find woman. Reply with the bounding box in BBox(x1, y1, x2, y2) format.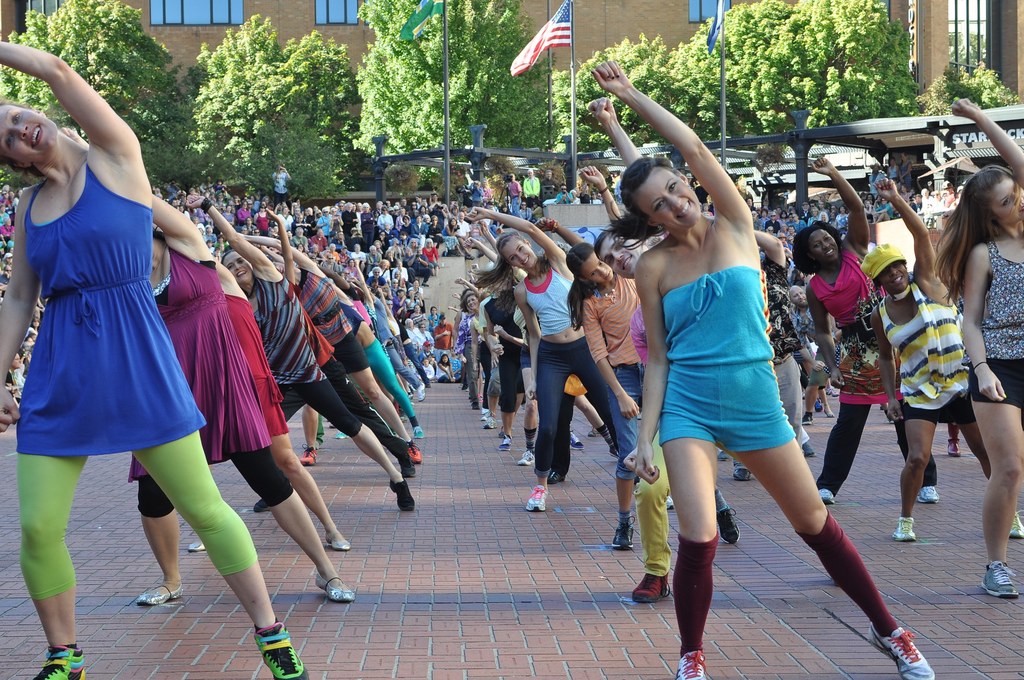
BBox(441, 216, 462, 255).
